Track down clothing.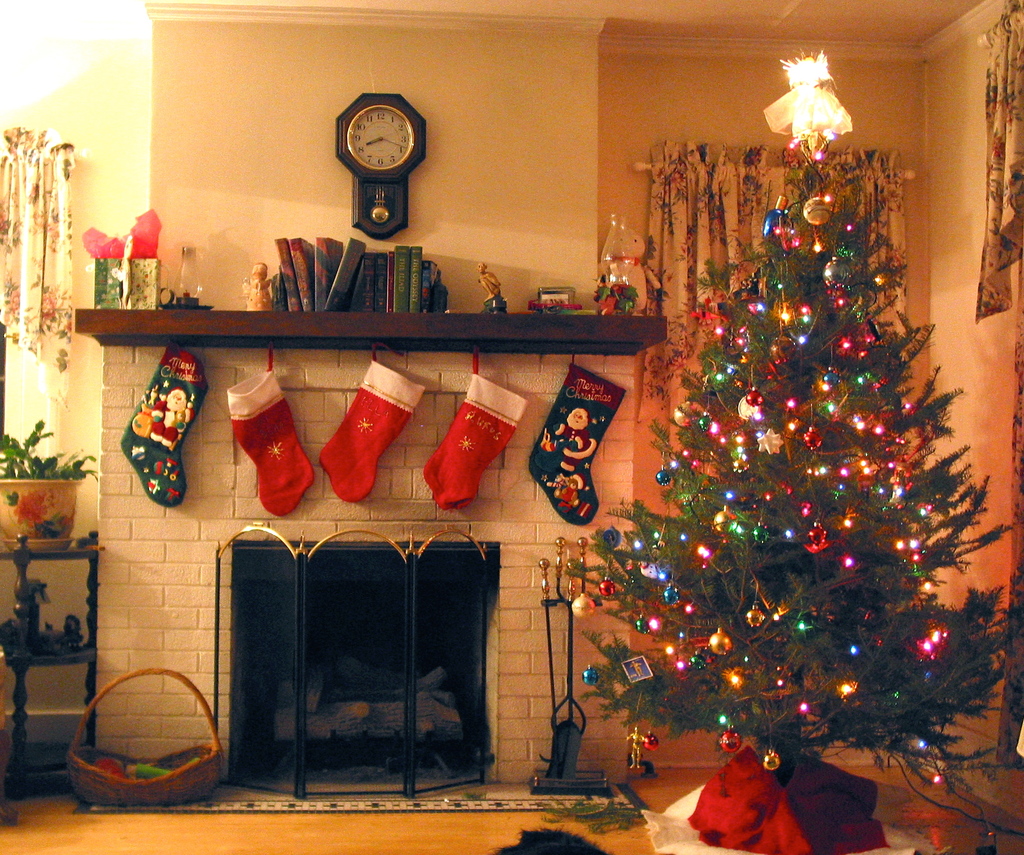
Tracked to {"x1": 429, "y1": 380, "x2": 522, "y2": 505}.
